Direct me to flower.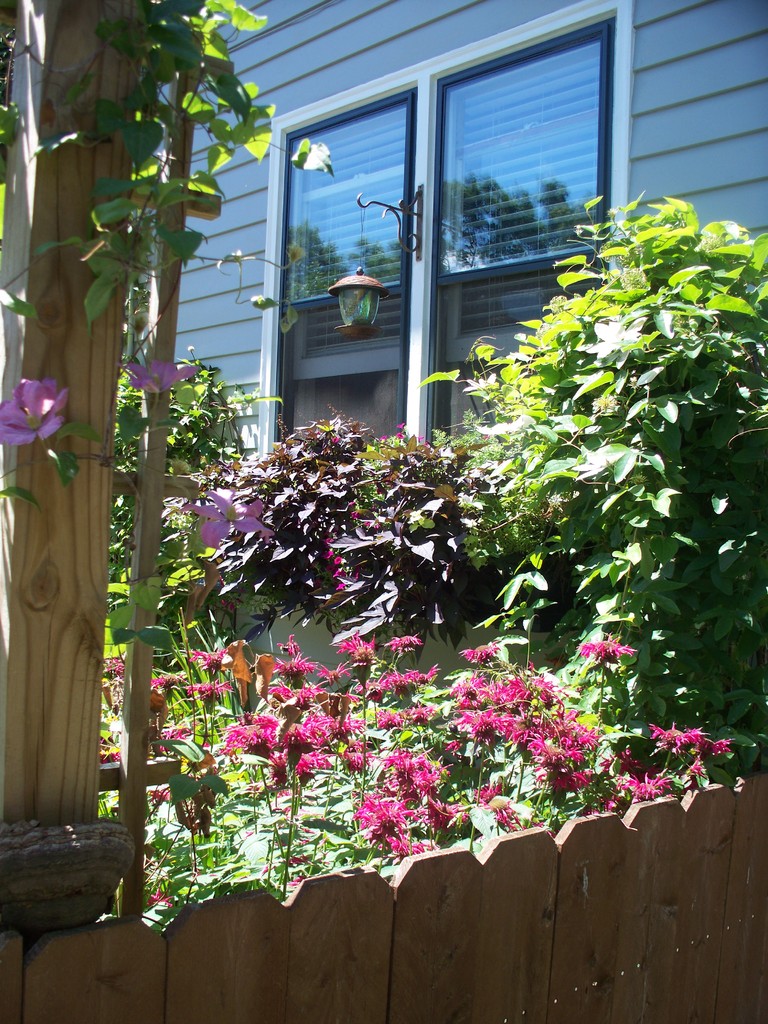
Direction: bbox=[175, 497, 272, 545].
